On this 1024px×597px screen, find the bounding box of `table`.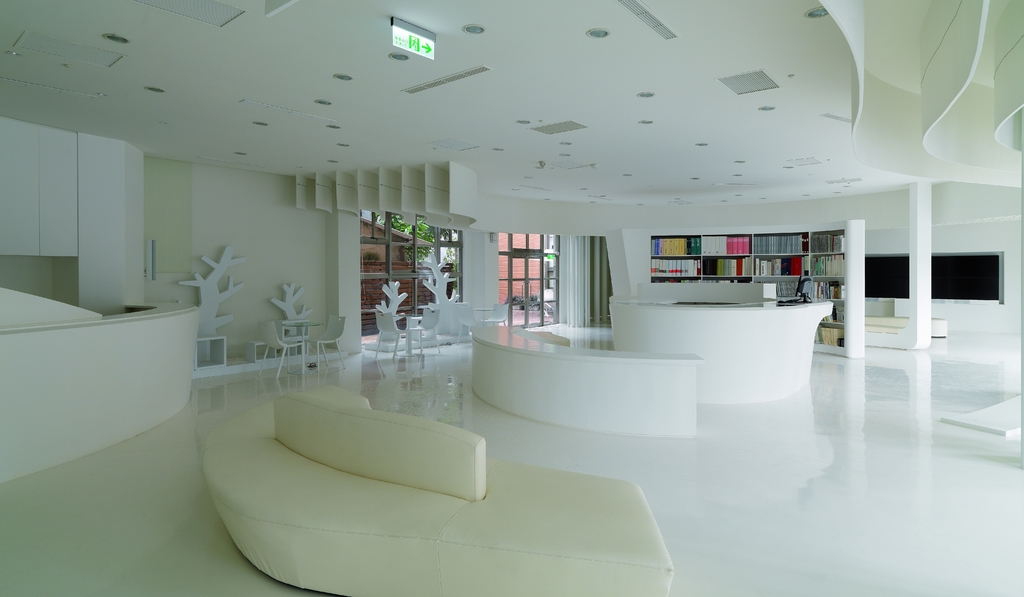
Bounding box: [399,313,426,359].
